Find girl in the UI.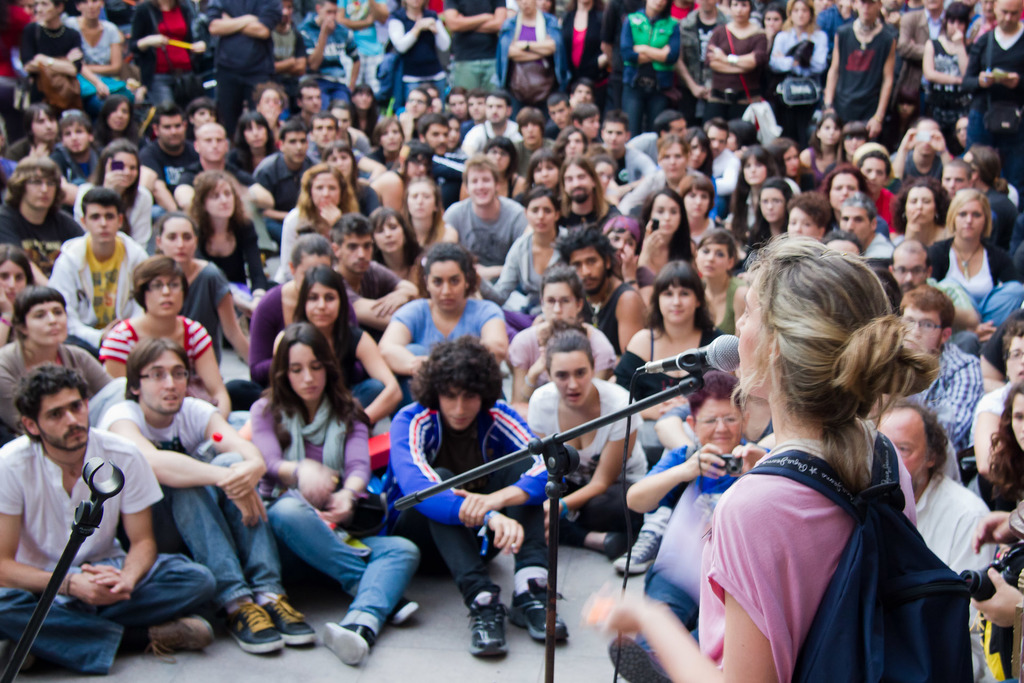
UI element at (left=152, top=206, right=250, bottom=375).
